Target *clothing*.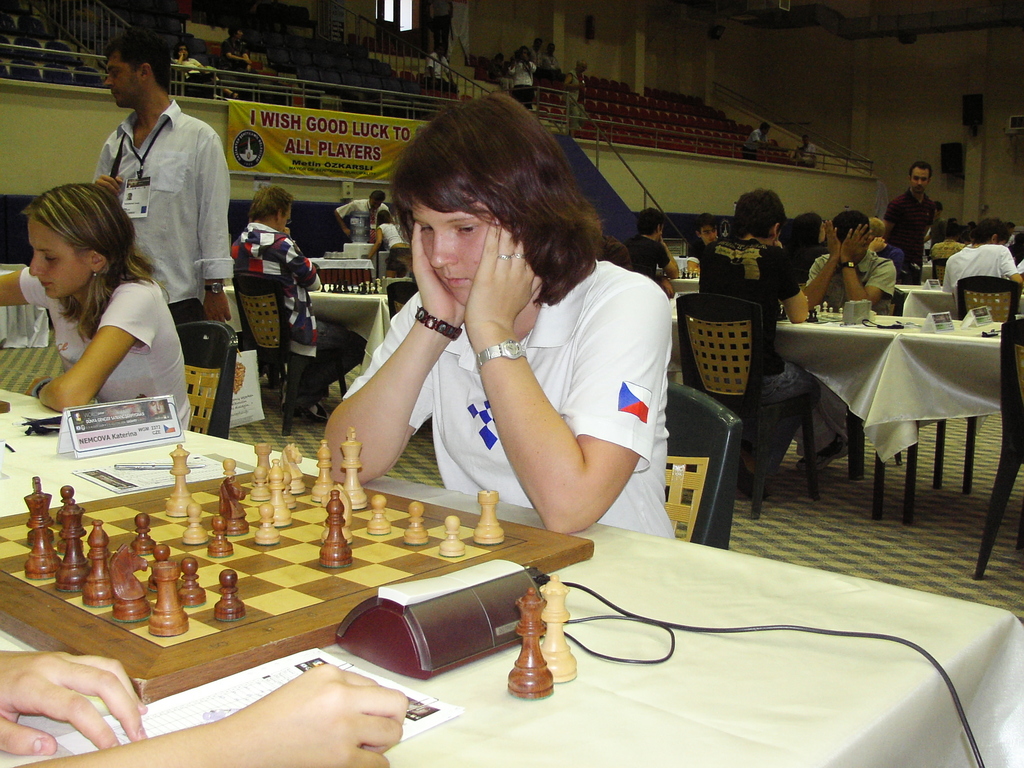
Target region: bbox=(540, 51, 561, 76).
